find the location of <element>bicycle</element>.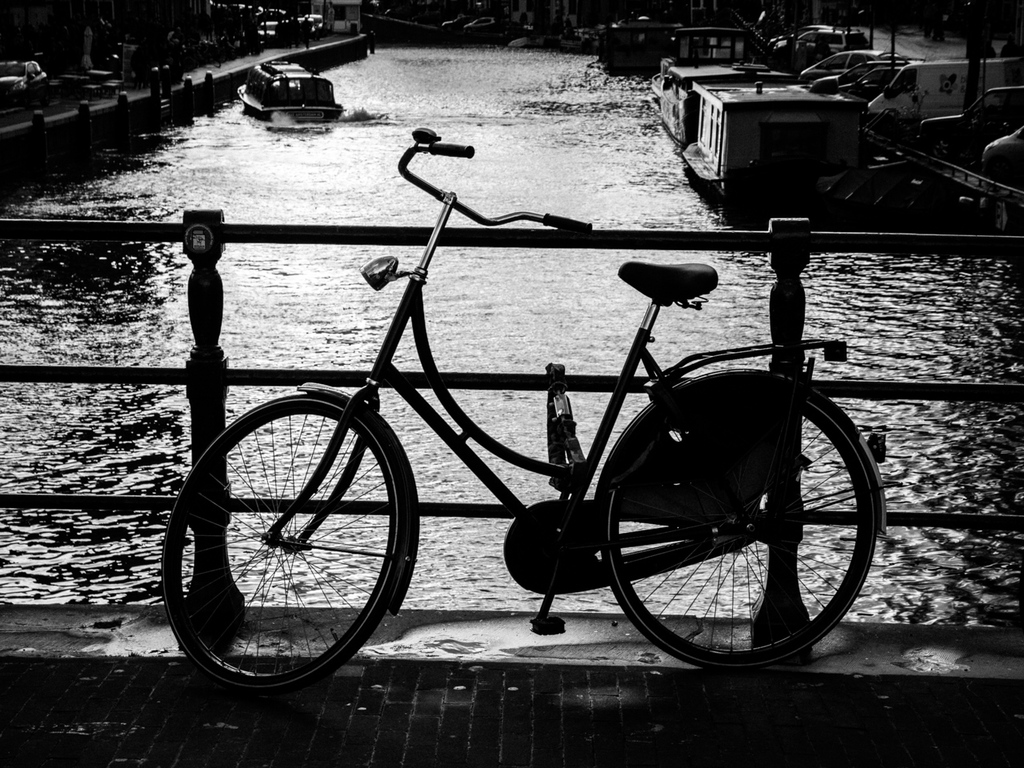
Location: select_region(123, 140, 909, 686).
